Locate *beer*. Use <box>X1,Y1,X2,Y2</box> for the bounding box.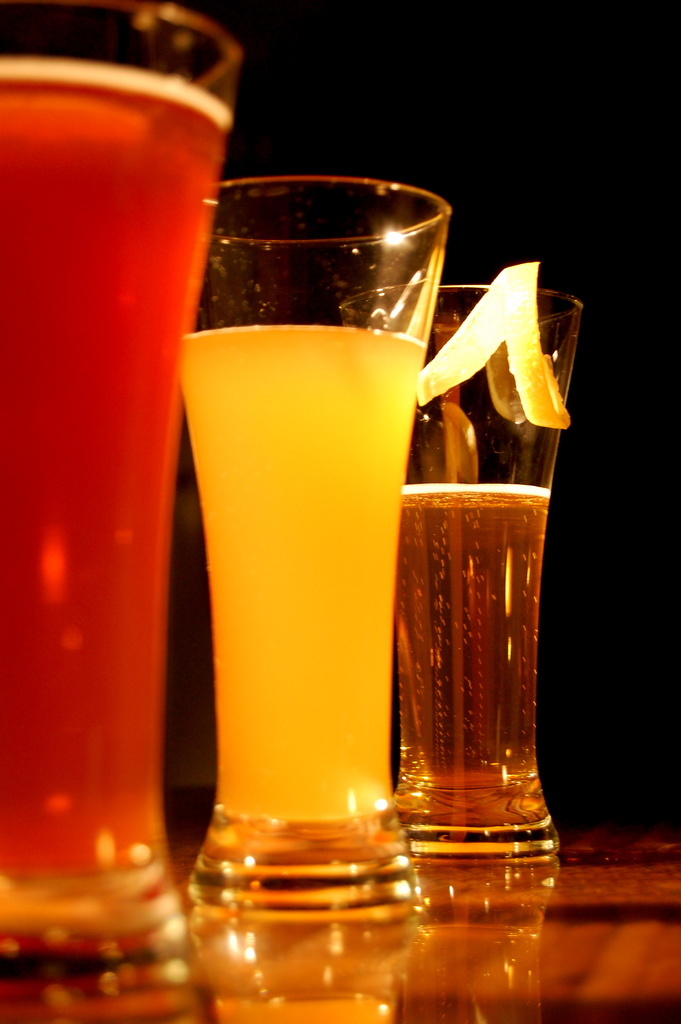
<box>394,481,548,841</box>.
